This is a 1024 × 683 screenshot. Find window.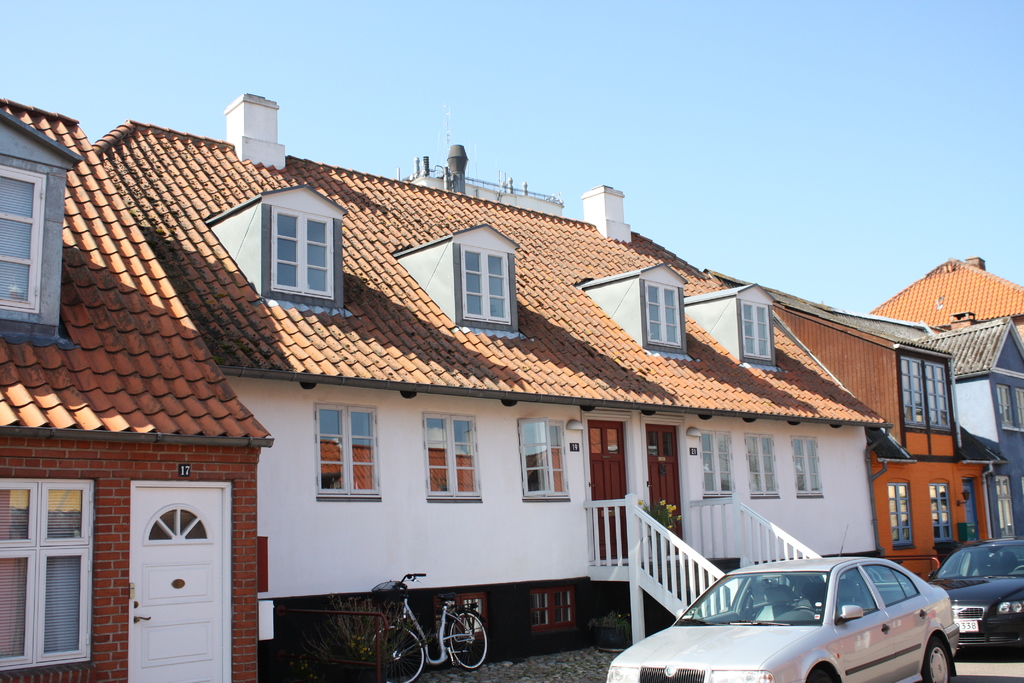
Bounding box: left=931, top=484, right=952, bottom=541.
